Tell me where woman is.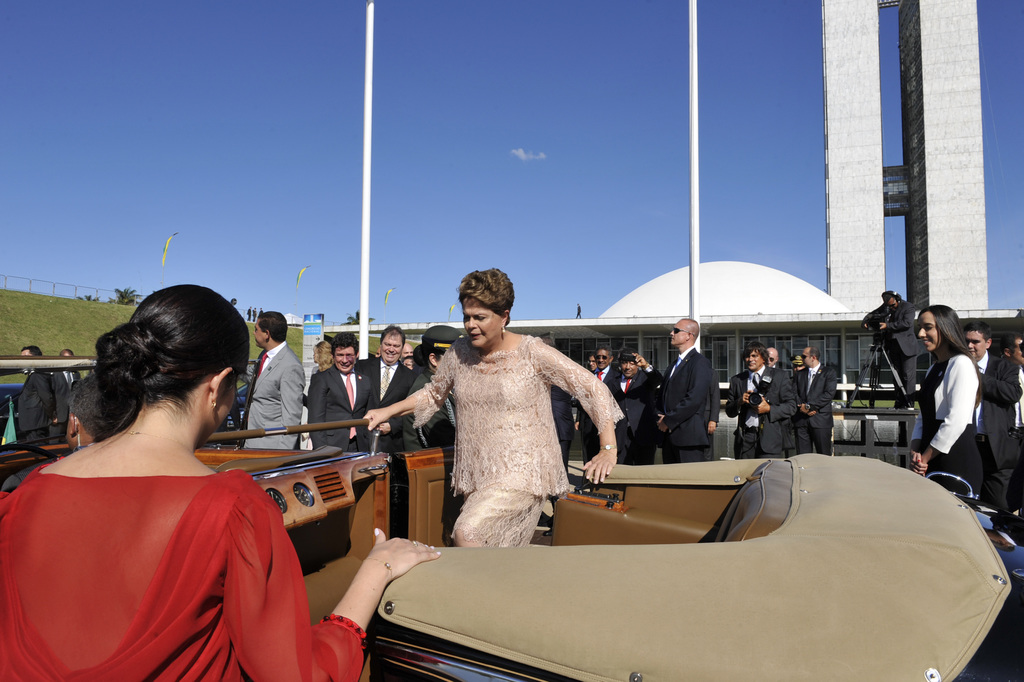
woman is at [904,307,984,535].
